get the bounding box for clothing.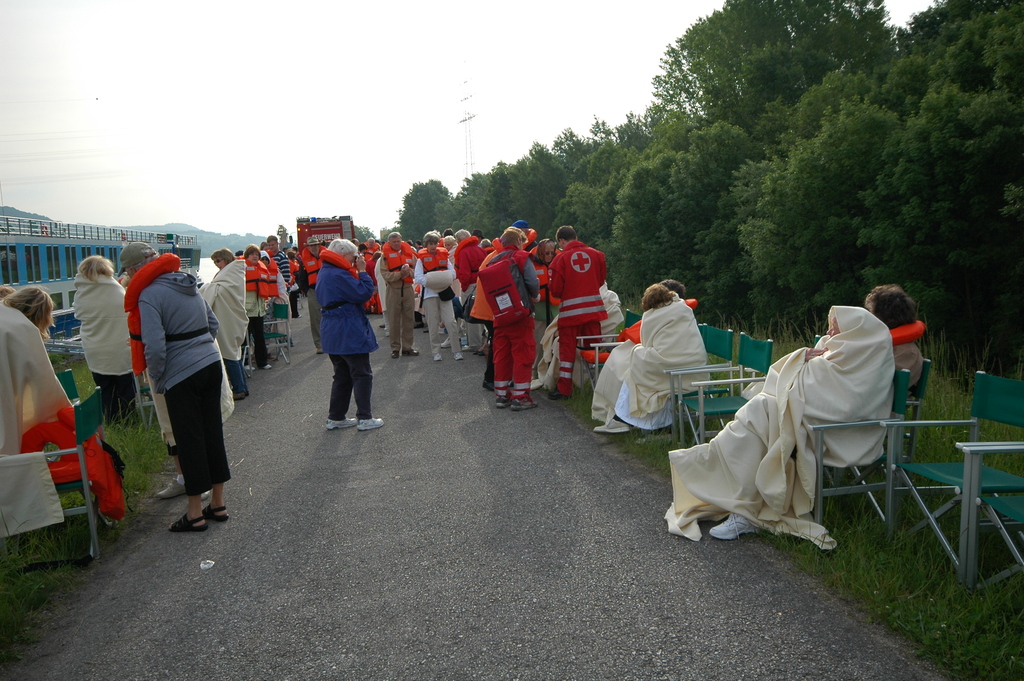
413, 252, 458, 346.
